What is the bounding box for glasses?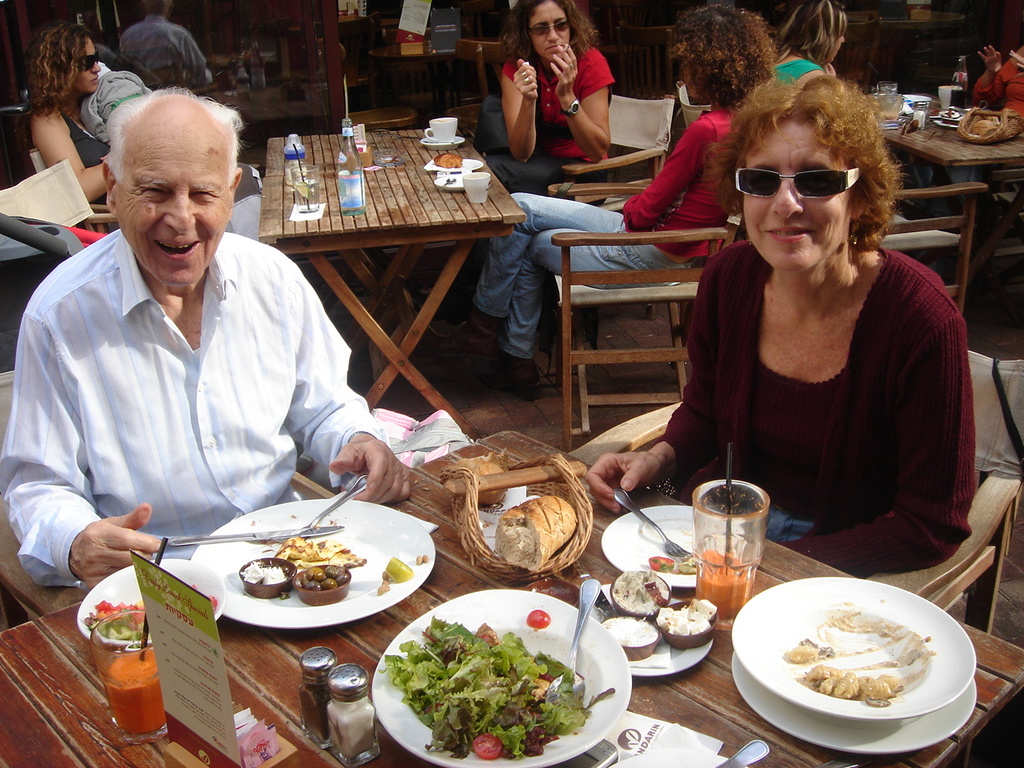
locate(730, 169, 863, 203).
